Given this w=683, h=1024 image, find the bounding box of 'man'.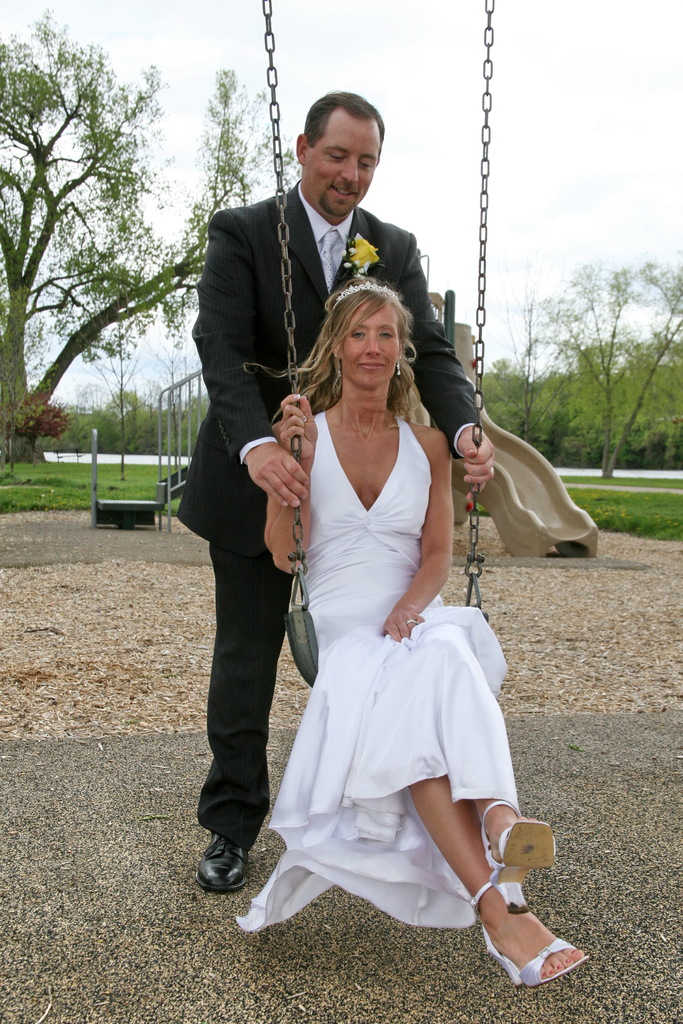
(174,90,490,893).
